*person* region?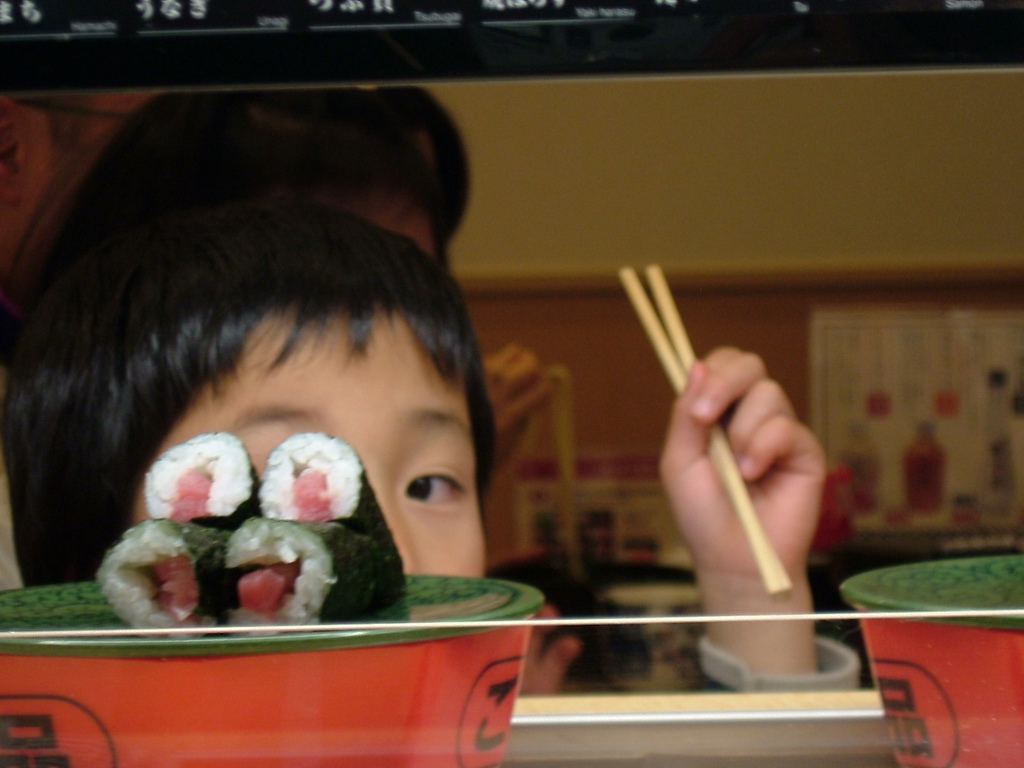
<bbox>7, 179, 826, 575</bbox>
